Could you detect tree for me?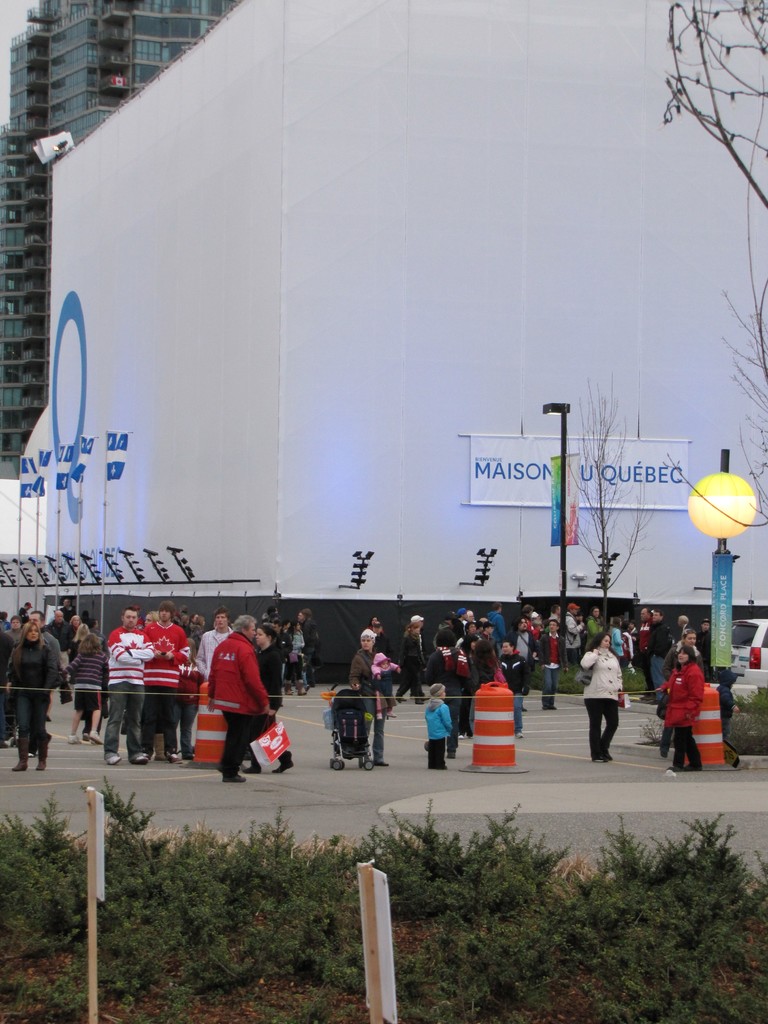
Detection result: 639,0,767,527.
